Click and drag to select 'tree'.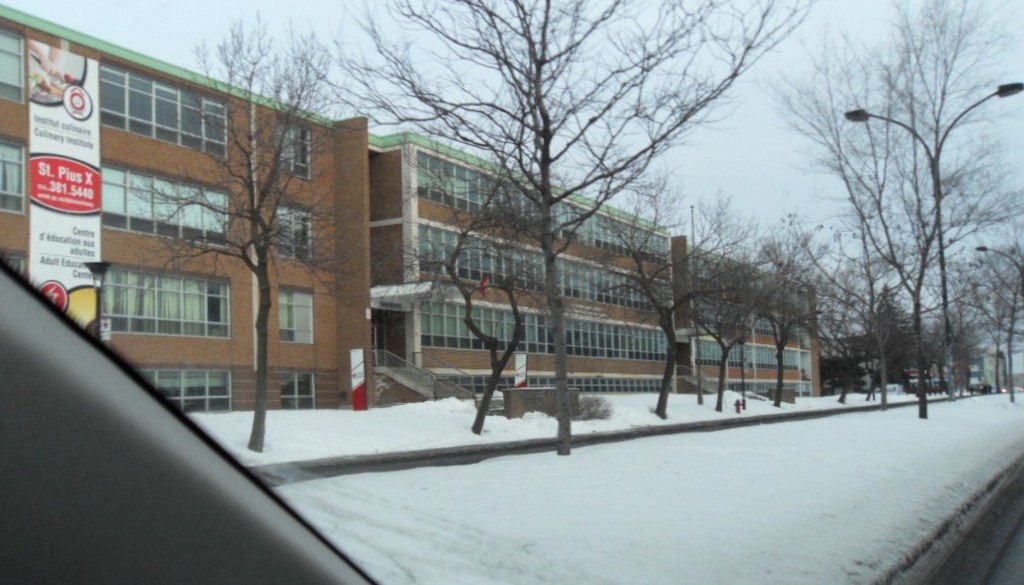
Selection: l=372, t=136, r=596, b=436.
